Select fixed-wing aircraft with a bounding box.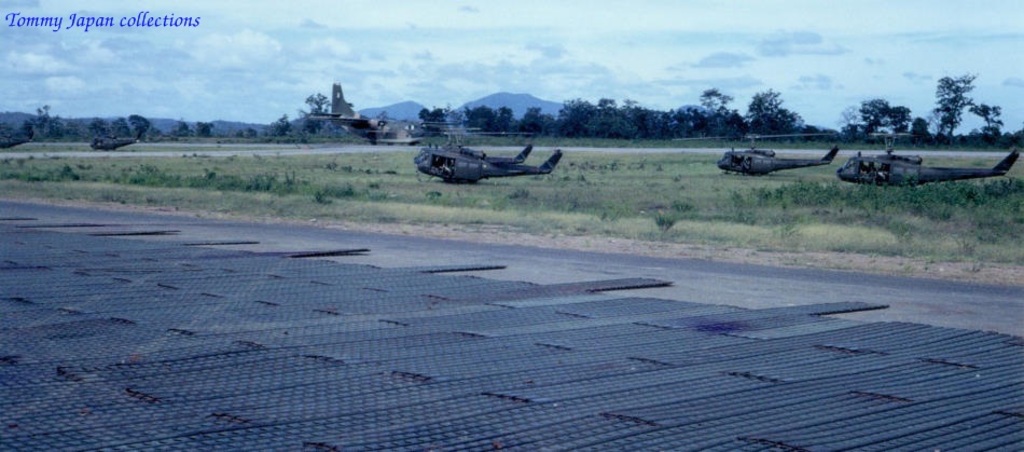
[675, 133, 841, 177].
